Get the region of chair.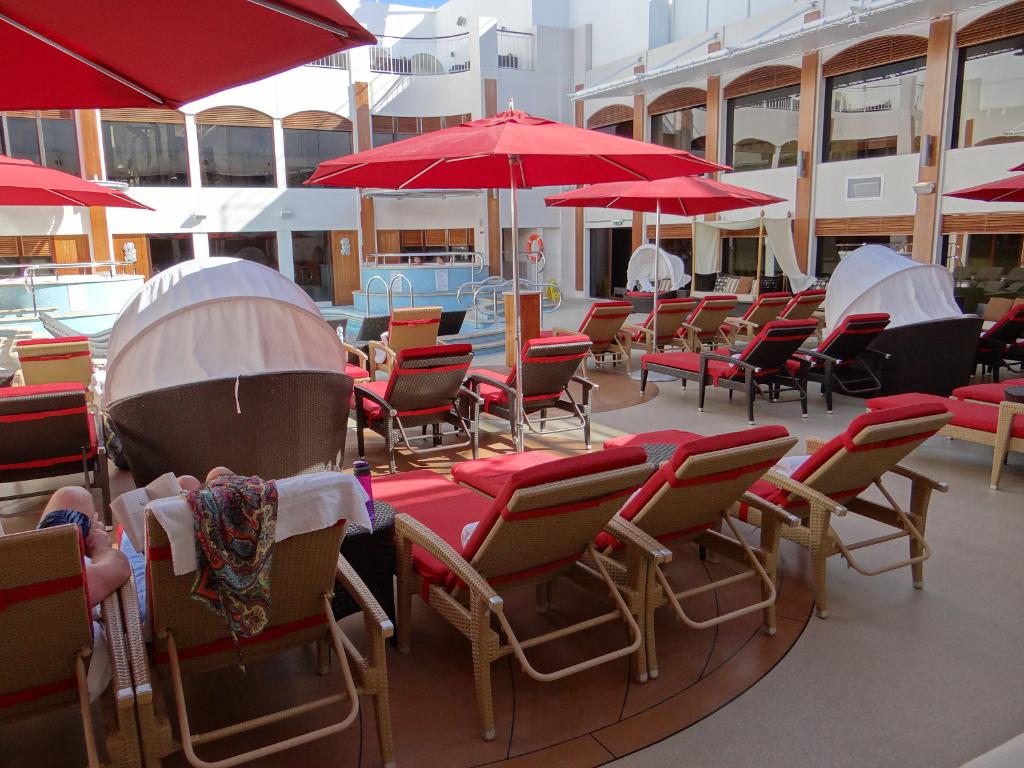
BBox(659, 292, 737, 355).
